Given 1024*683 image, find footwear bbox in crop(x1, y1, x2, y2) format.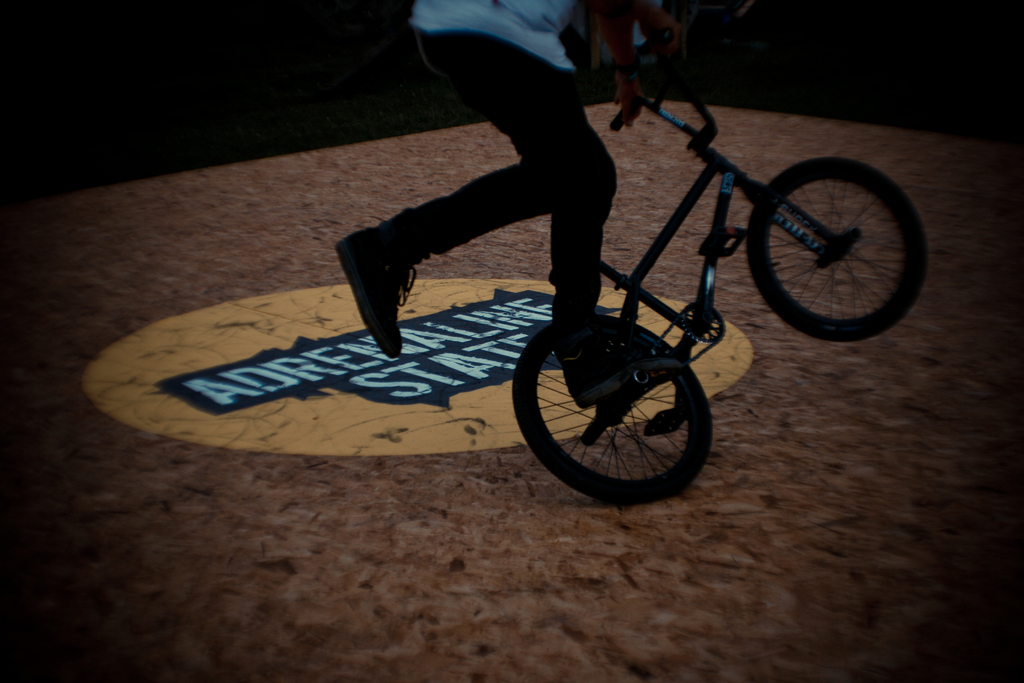
crop(561, 340, 684, 407).
